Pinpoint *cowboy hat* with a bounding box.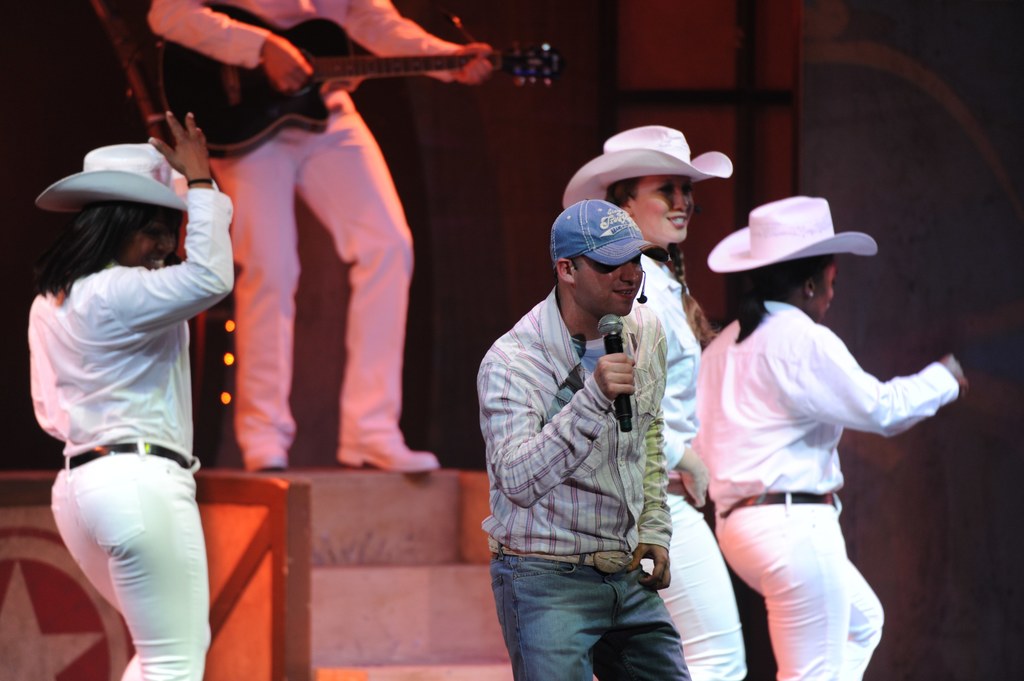
select_region(724, 186, 885, 308).
